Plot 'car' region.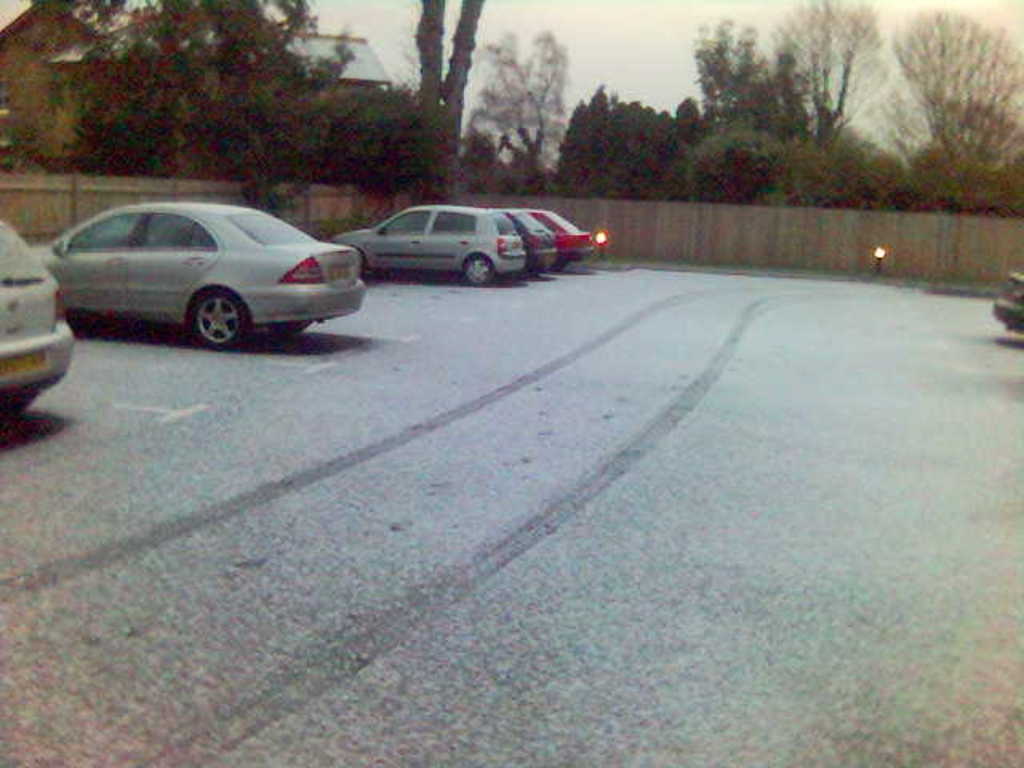
Plotted at box(992, 267, 1022, 331).
